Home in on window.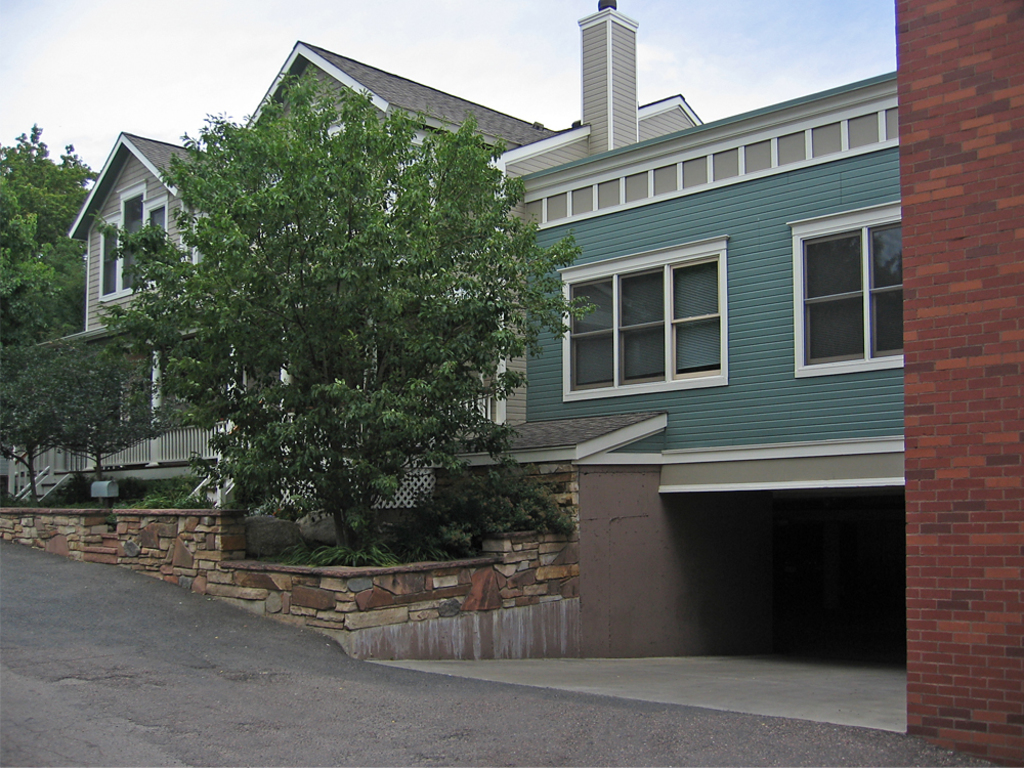
Homed in at locate(799, 216, 908, 373).
